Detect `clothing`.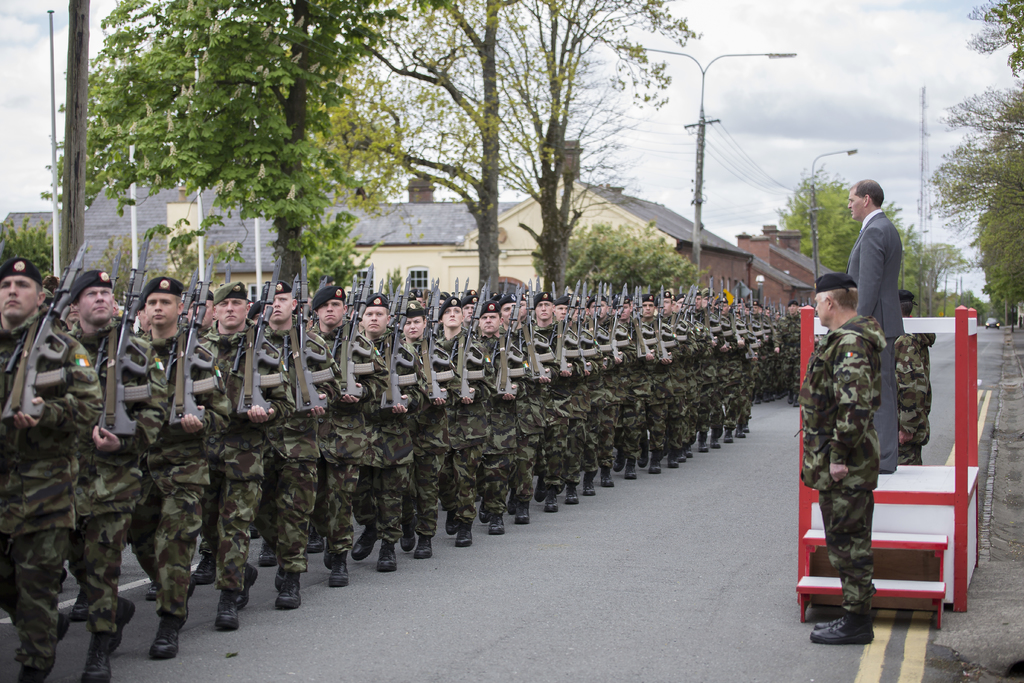
Detected at <region>528, 308, 596, 502</region>.
